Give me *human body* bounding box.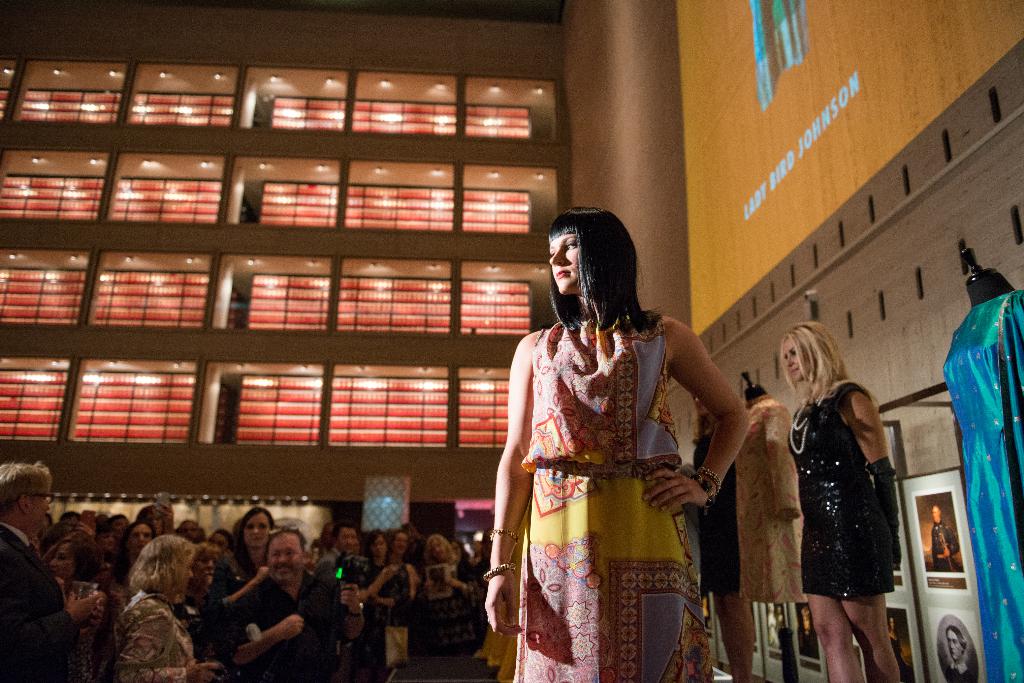
(386, 528, 419, 590).
